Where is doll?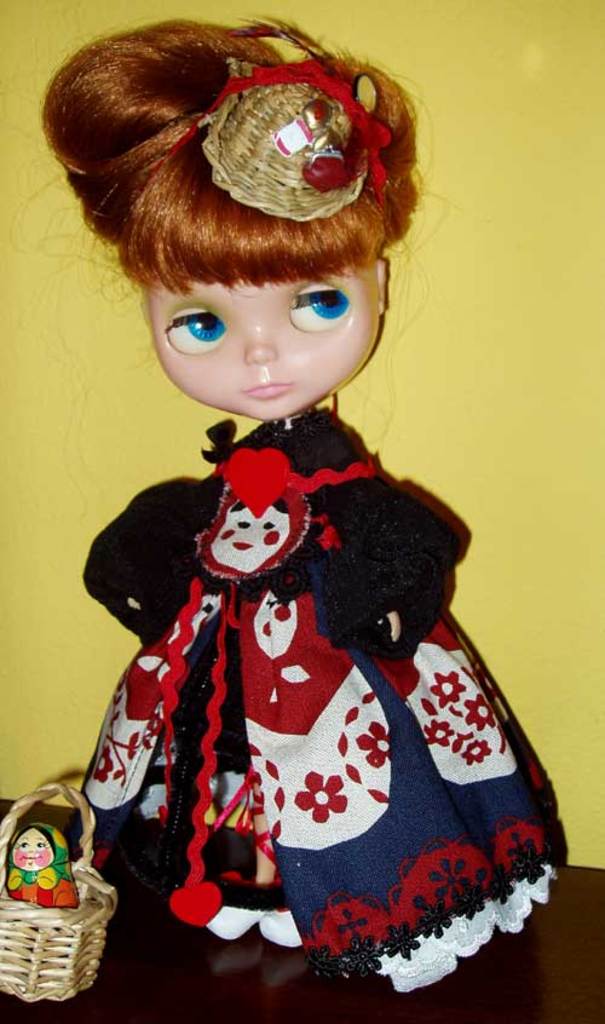
[28,0,570,1003].
